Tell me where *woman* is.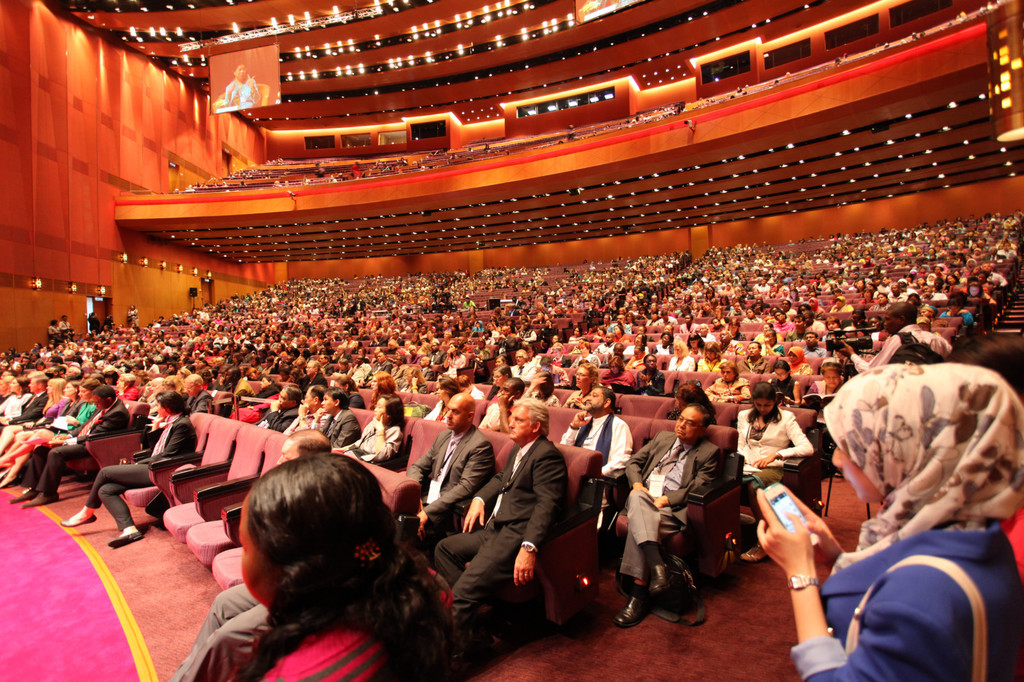
*woman* is at box=[625, 331, 649, 358].
